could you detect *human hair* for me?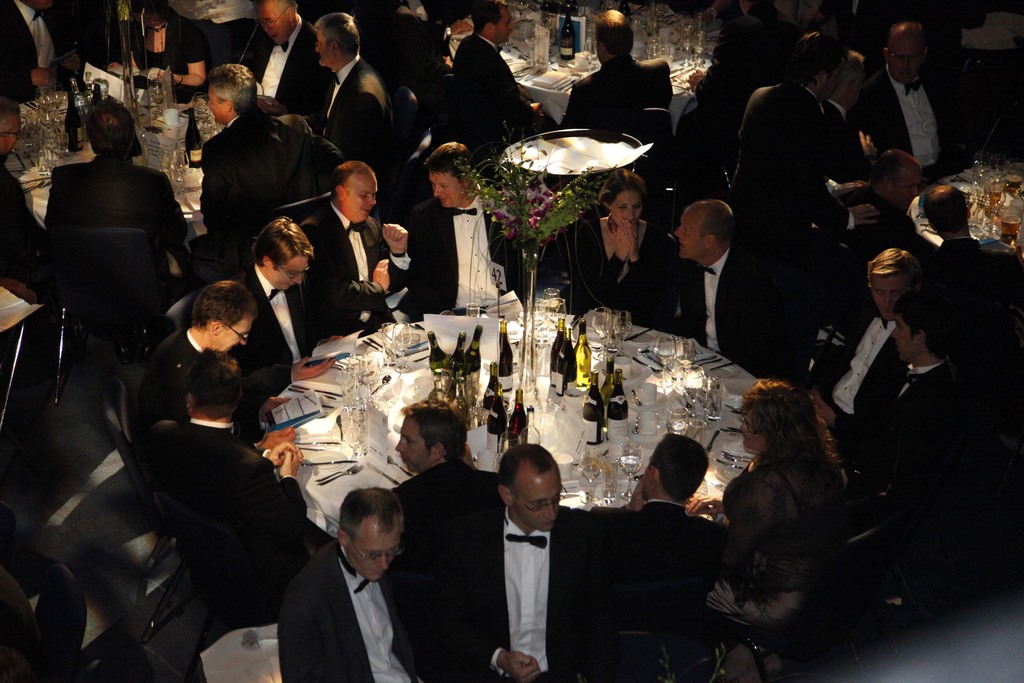
Detection result: [x1=0, y1=93, x2=25, y2=123].
